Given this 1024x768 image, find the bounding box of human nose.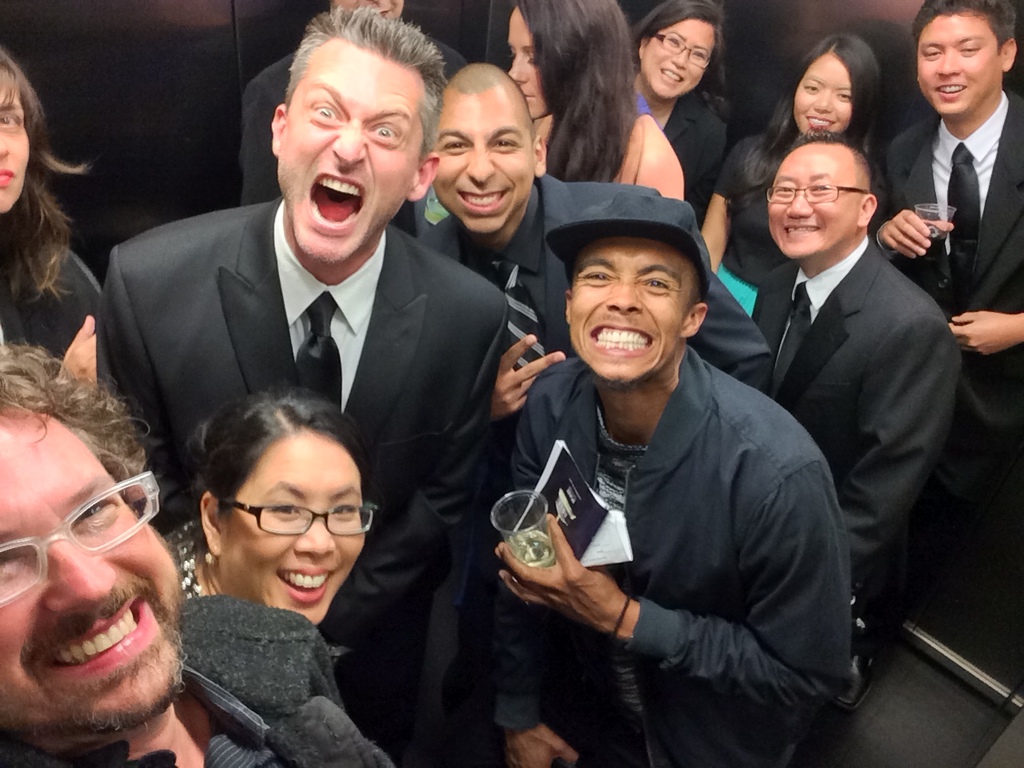
[935,47,962,79].
